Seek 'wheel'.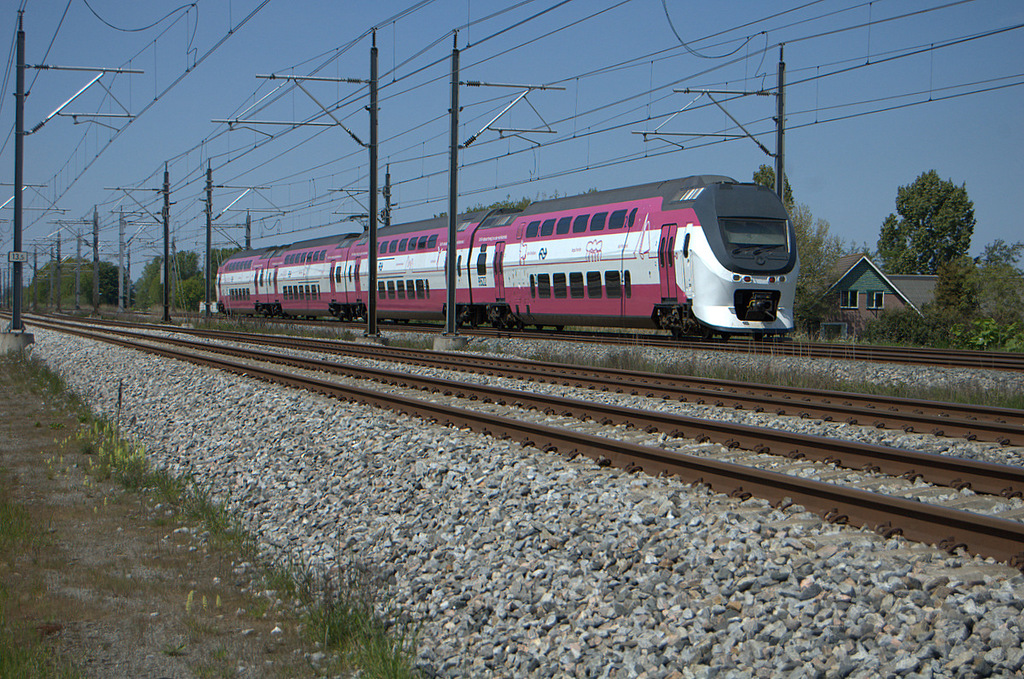
bbox(514, 322, 519, 328).
